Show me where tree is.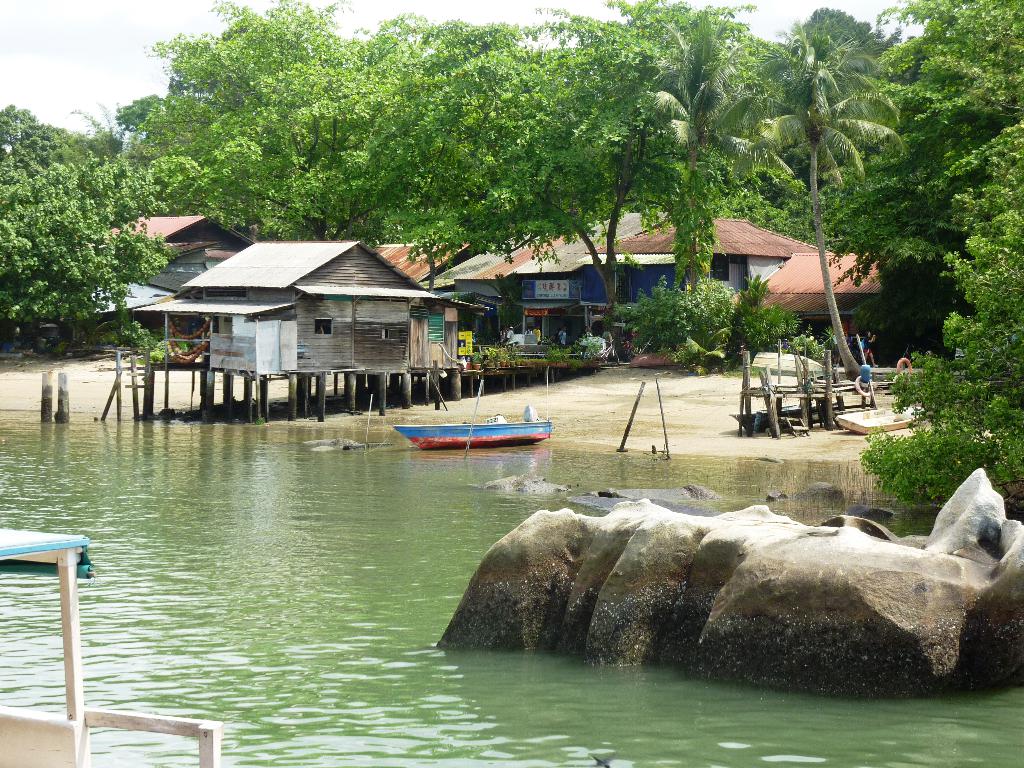
tree is at pyautogui.locateOnScreen(860, 145, 1023, 500).
